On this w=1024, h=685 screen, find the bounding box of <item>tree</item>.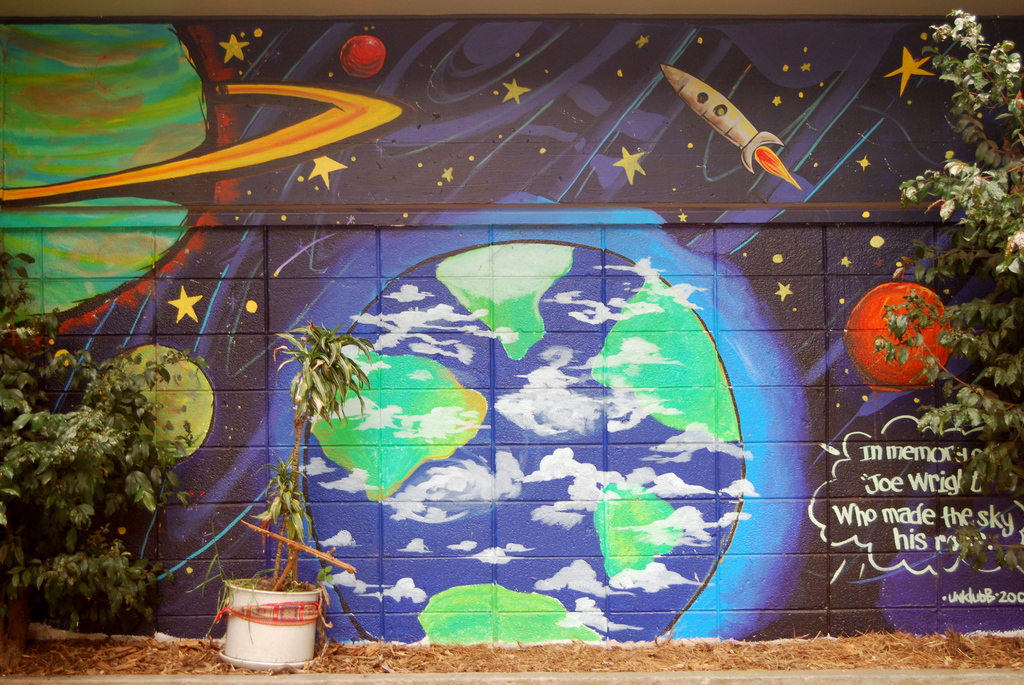
Bounding box: (left=871, top=5, right=1023, bottom=572).
